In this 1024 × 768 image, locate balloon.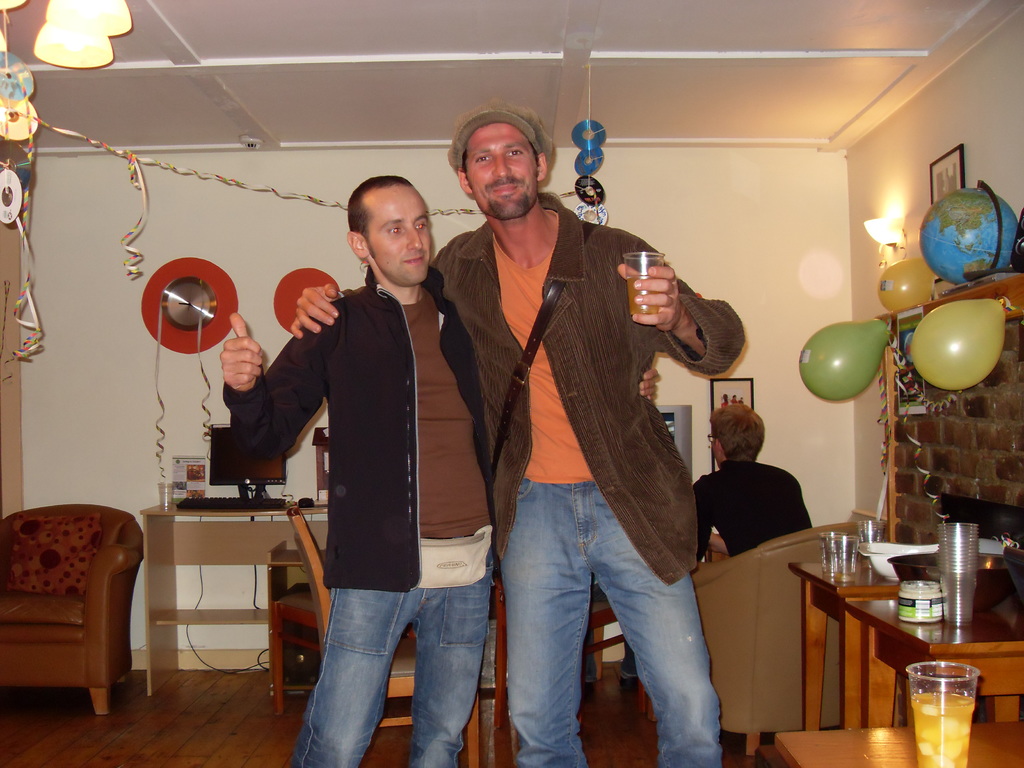
Bounding box: {"left": 879, "top": 259, "right": 936, "bottom": 309}.
